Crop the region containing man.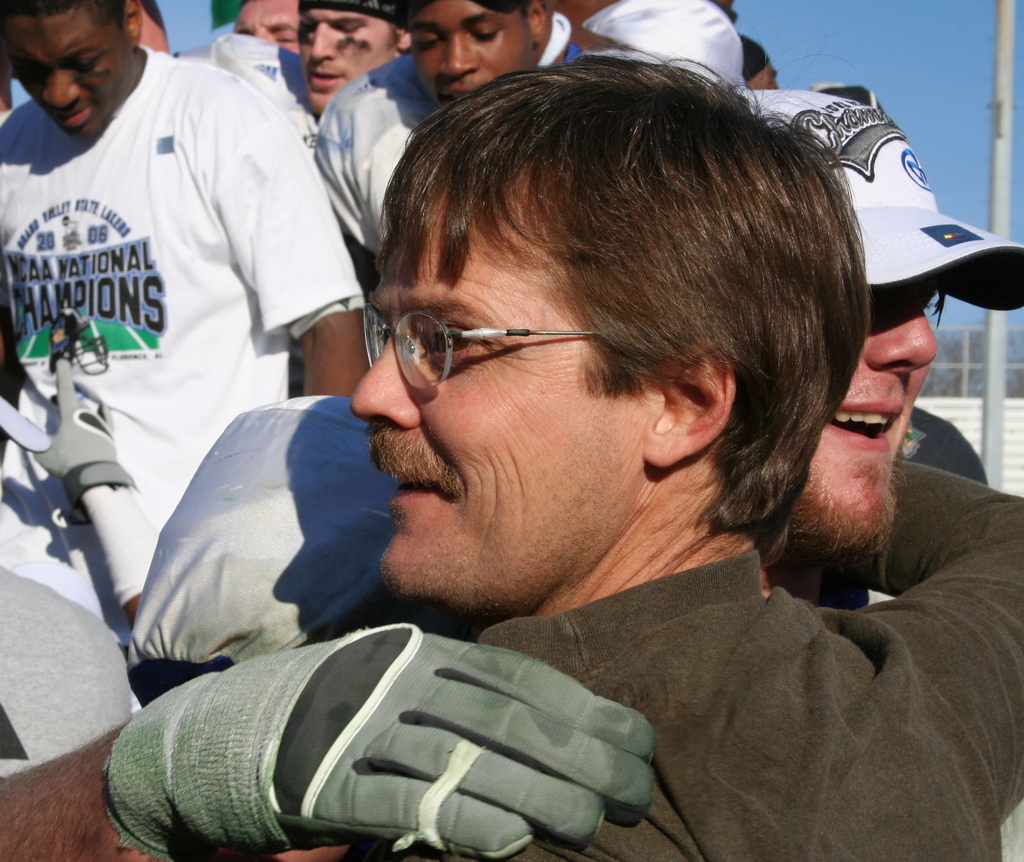
Crop region: [left=282, top=0, right=668, bottom=321].
